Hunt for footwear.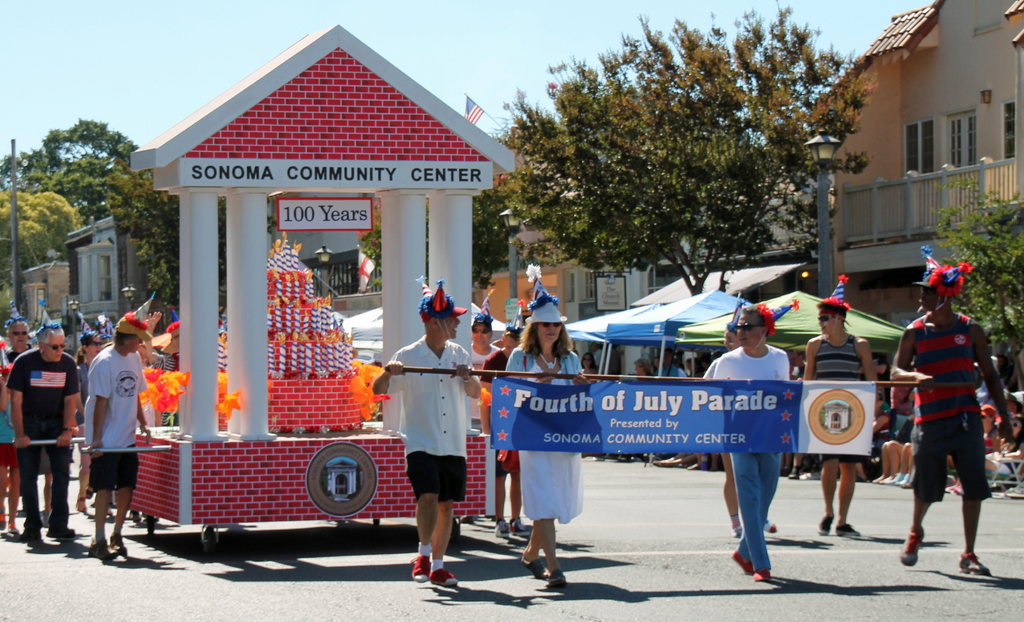
Hunted down at box(901, 527, 920, 565).
